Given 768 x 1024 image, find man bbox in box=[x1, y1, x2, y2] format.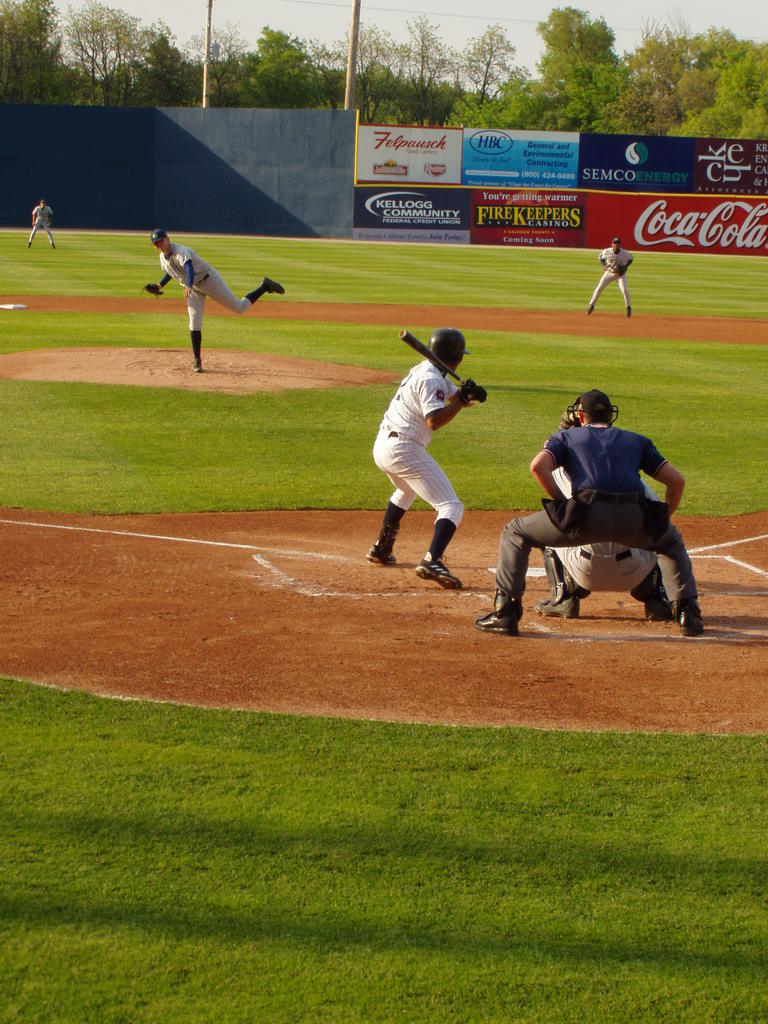
box=[474, 389, 712, 641].
